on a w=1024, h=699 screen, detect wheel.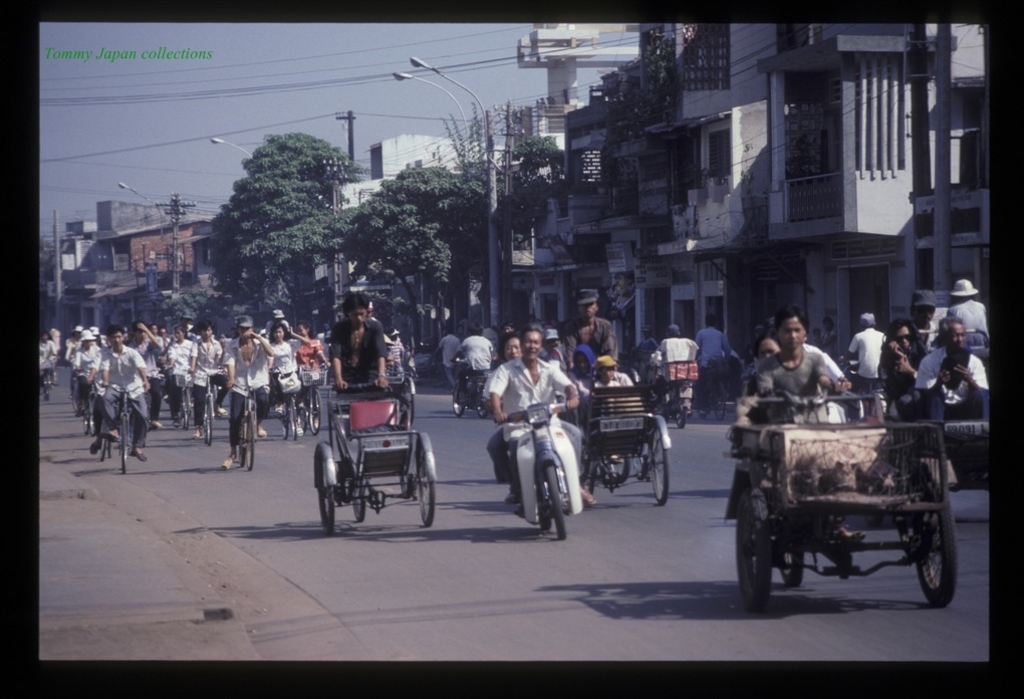
(x1=594, y1=448, x2=627, y2=487).
